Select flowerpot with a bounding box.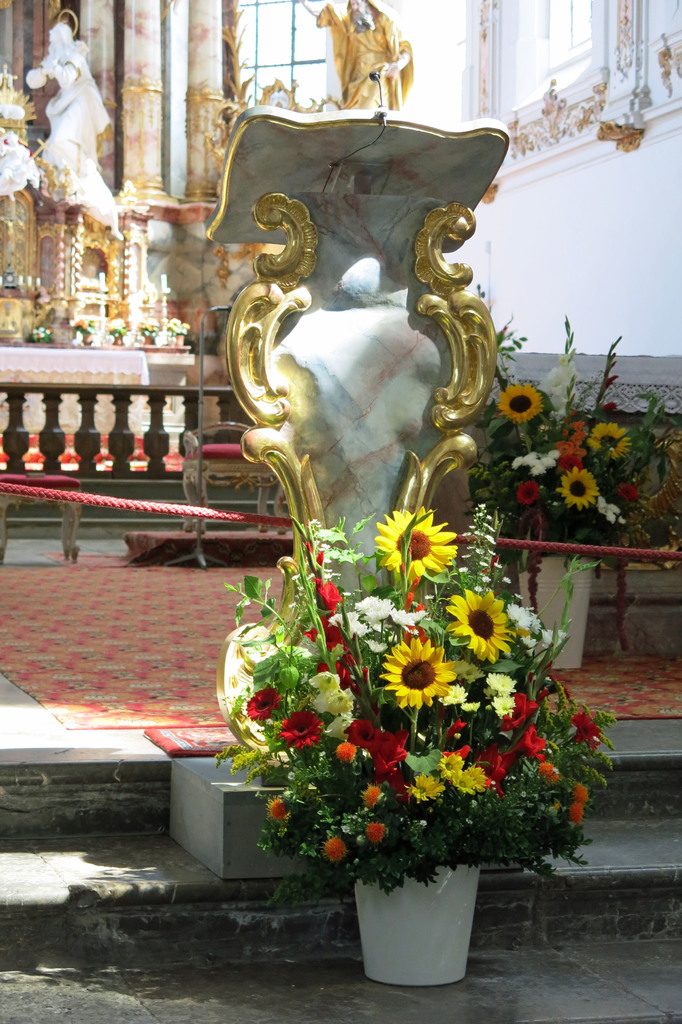
detection(343, 854, 492, 985).
